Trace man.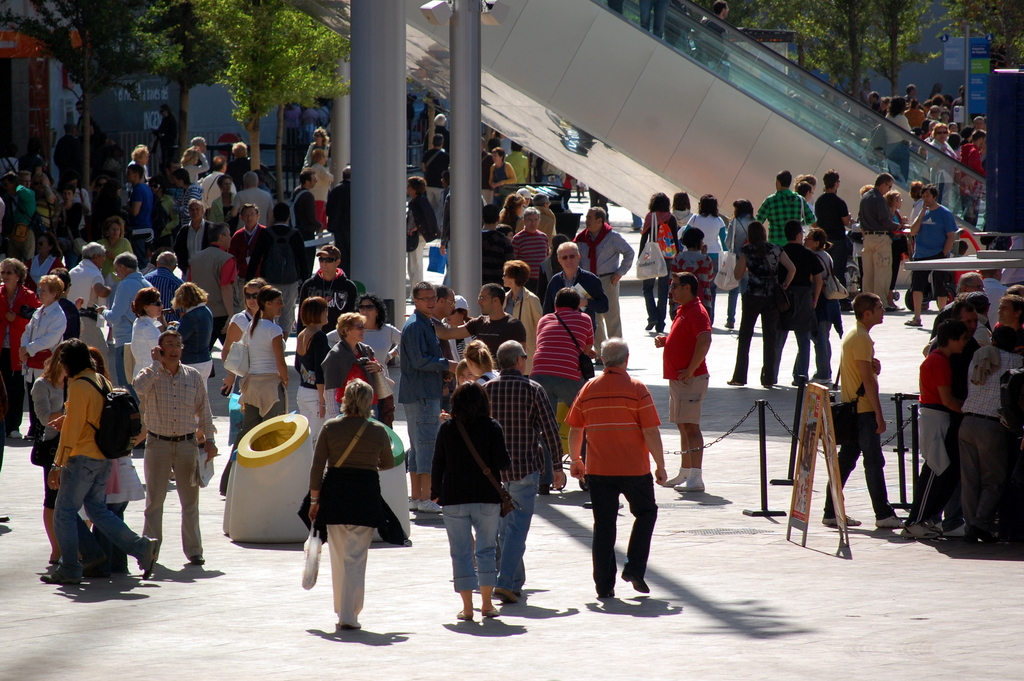
Traced to [201, 153, 236, 204].
